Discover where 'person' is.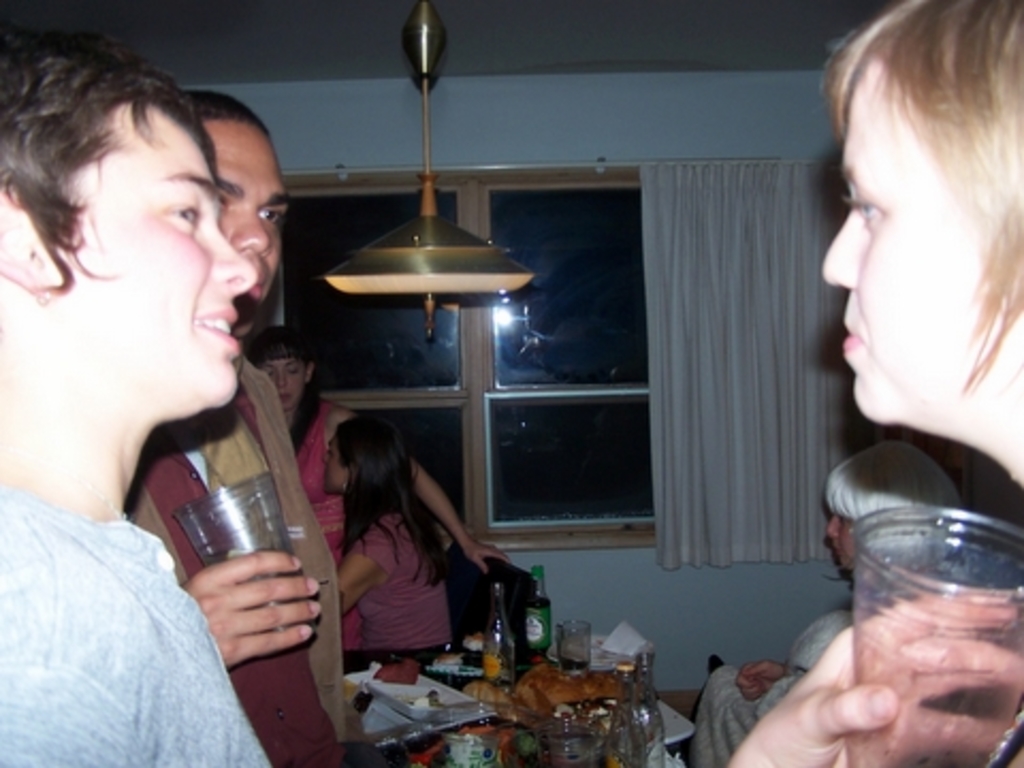
Discovered at (x1=685, y1=439, x2=962, y2=766).
